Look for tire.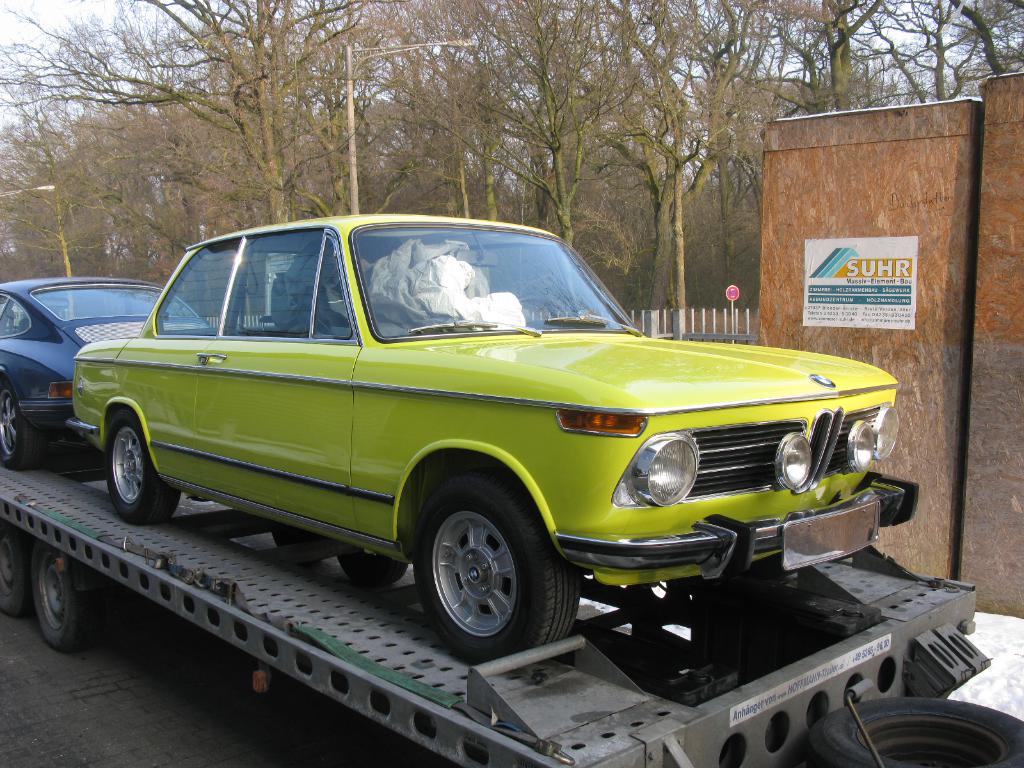
Found: 0,532,32,616.
